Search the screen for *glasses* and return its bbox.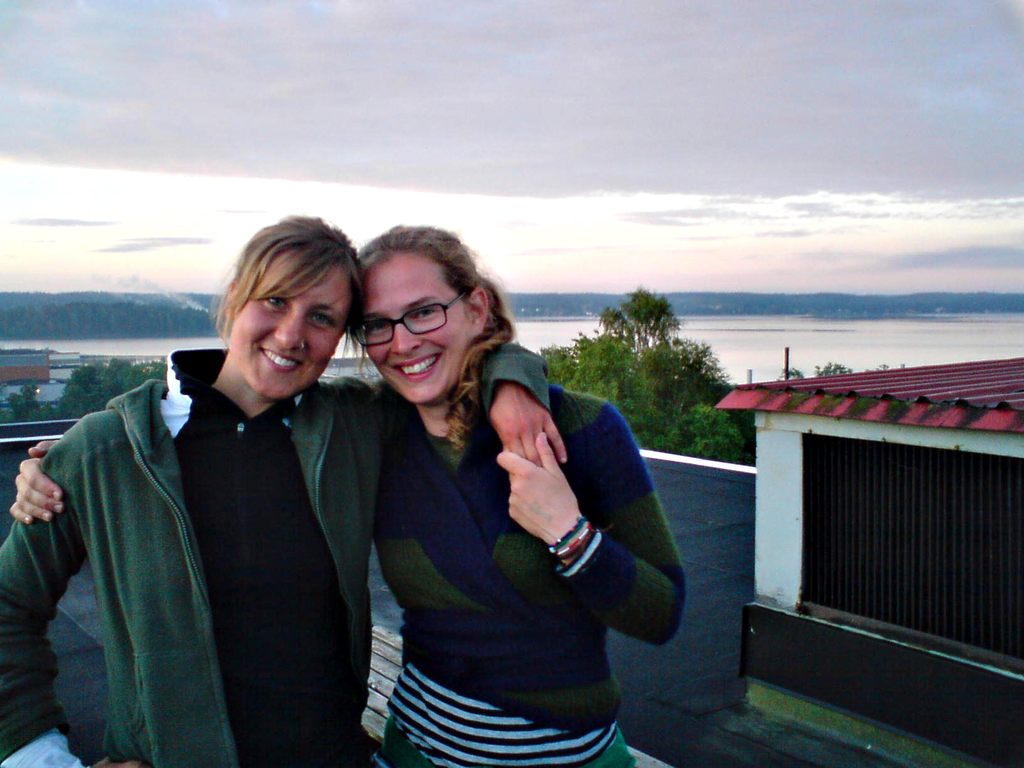
Found: (left=346, top=292, right=465, bottom=355).
